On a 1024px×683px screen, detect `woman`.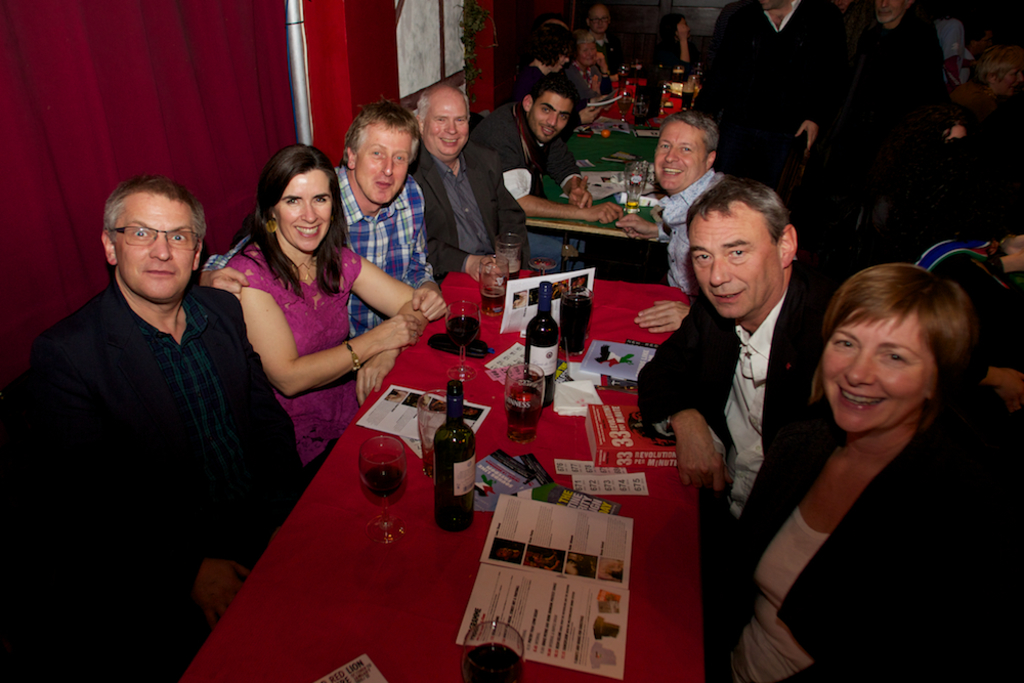
pyautogui.locateOnScreen(220, 142, 430, 473).
